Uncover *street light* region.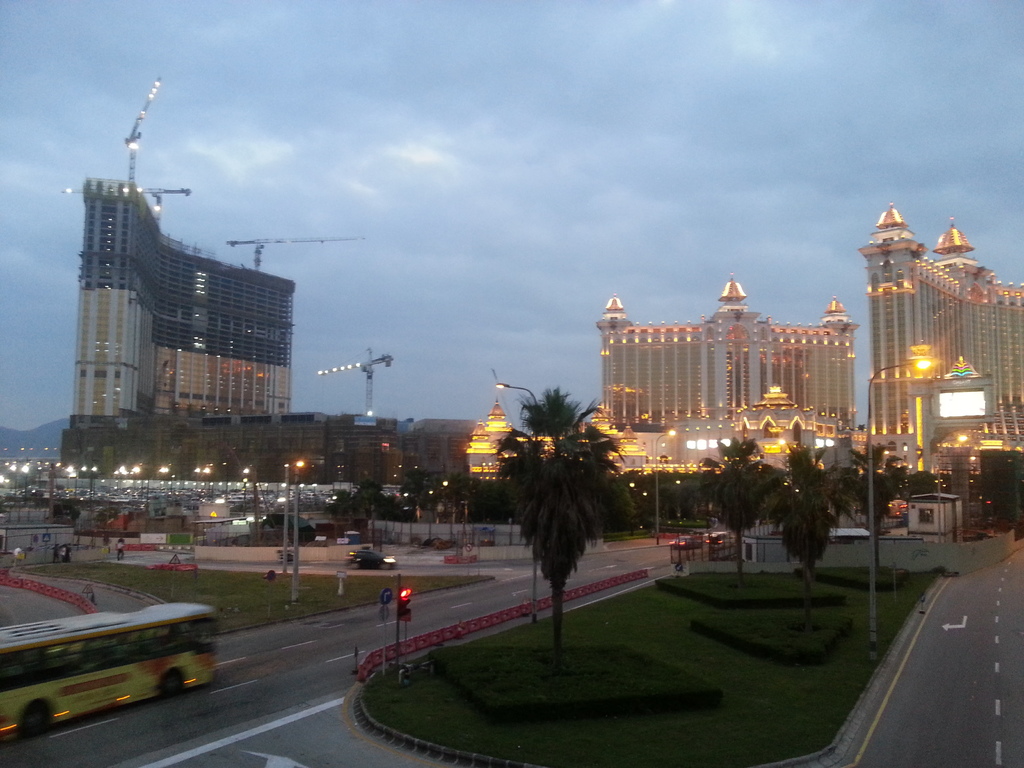
Uncovered: crop(87, 467, 96, 495).
